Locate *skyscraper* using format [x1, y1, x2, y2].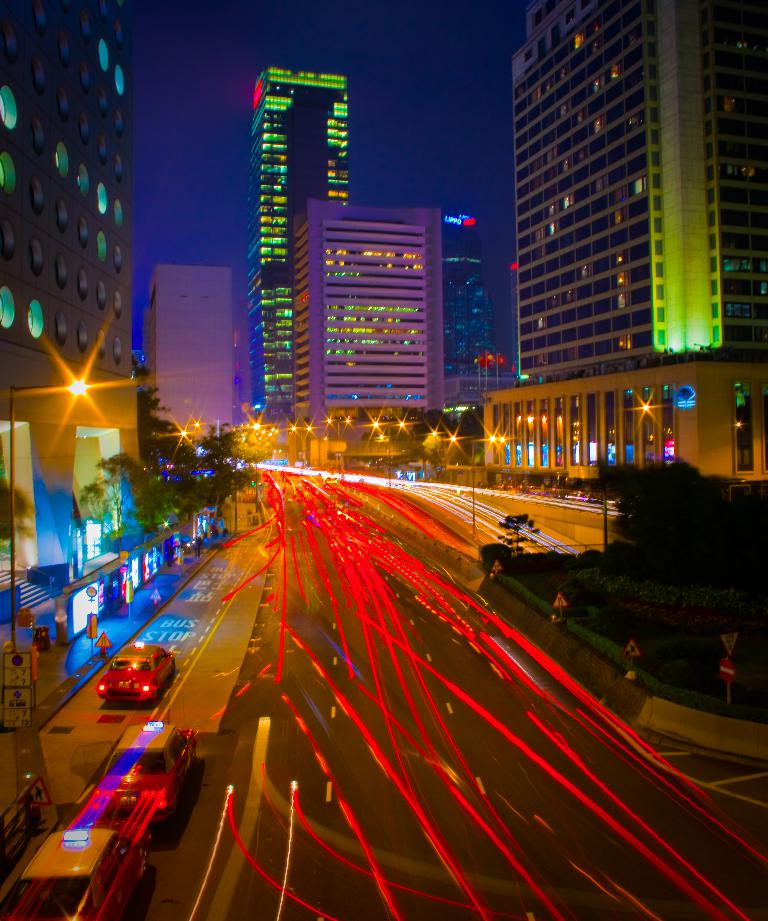
[482, 0, 767, 486].
